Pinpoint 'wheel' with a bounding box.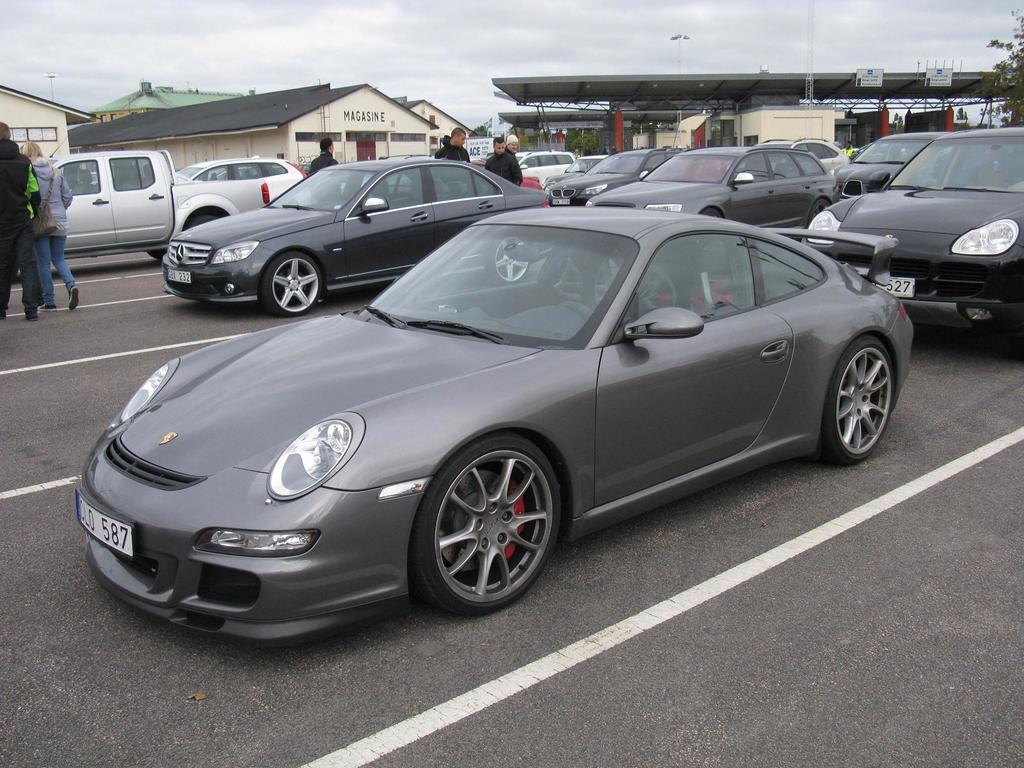
804,198,832,226.
